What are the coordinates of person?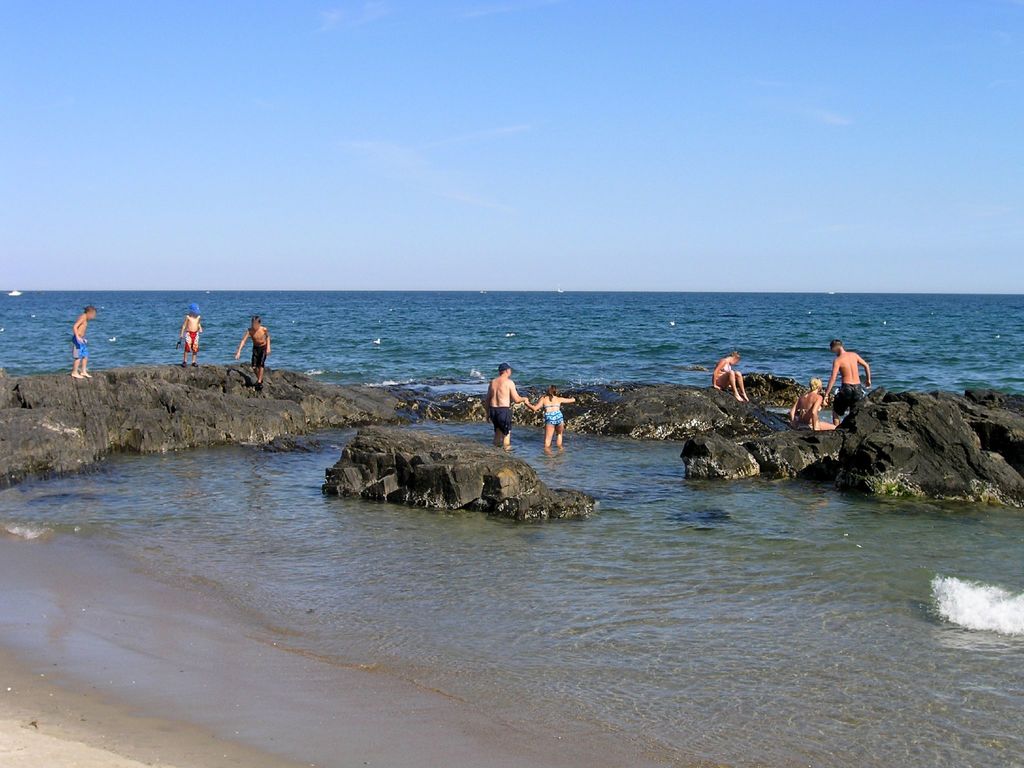
[left=177, top=301, right=202, bottom=372].
